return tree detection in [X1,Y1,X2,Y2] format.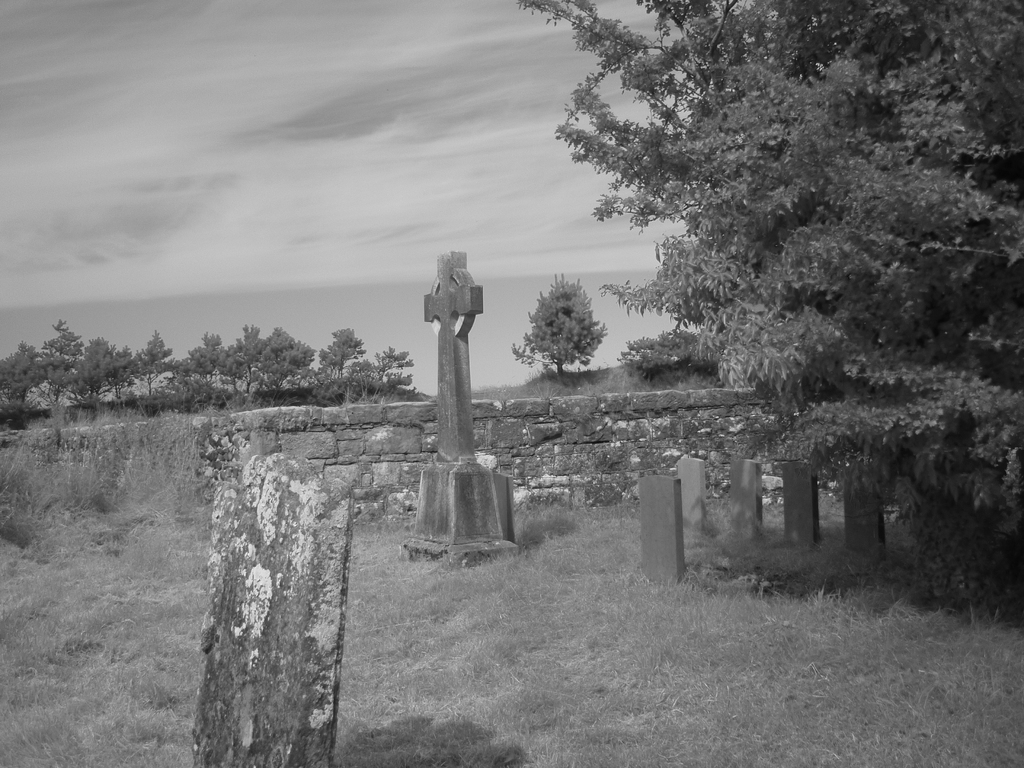
[513,266,609,389].
